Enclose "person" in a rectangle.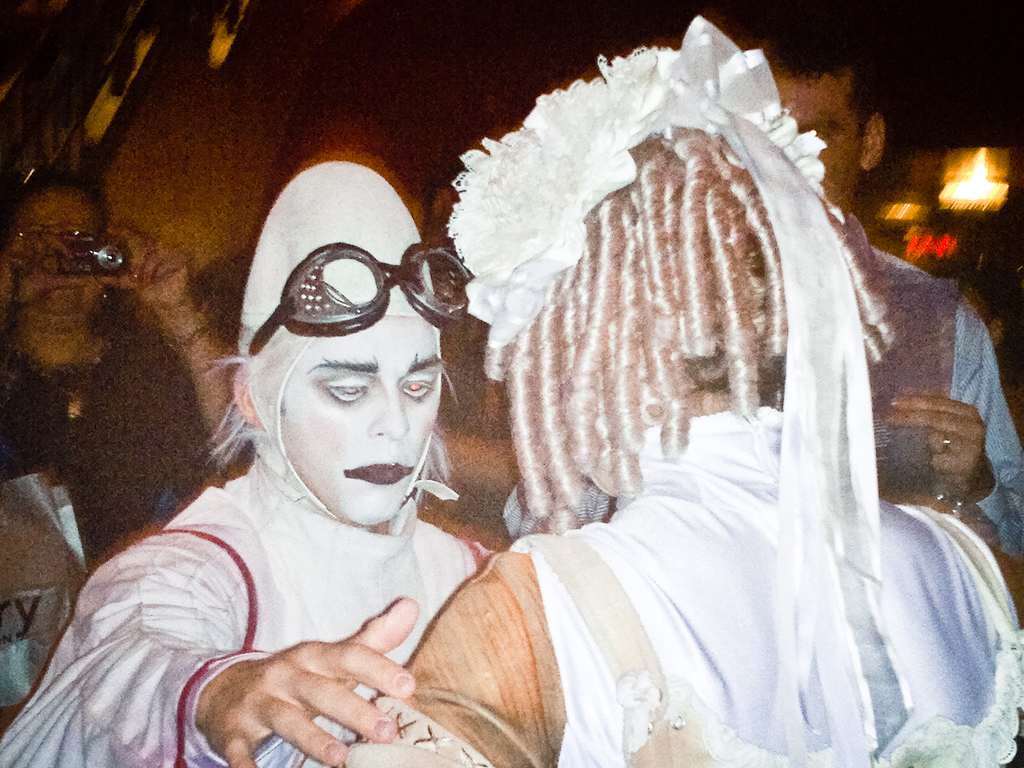
BBox(0, 154, 502, 767).
